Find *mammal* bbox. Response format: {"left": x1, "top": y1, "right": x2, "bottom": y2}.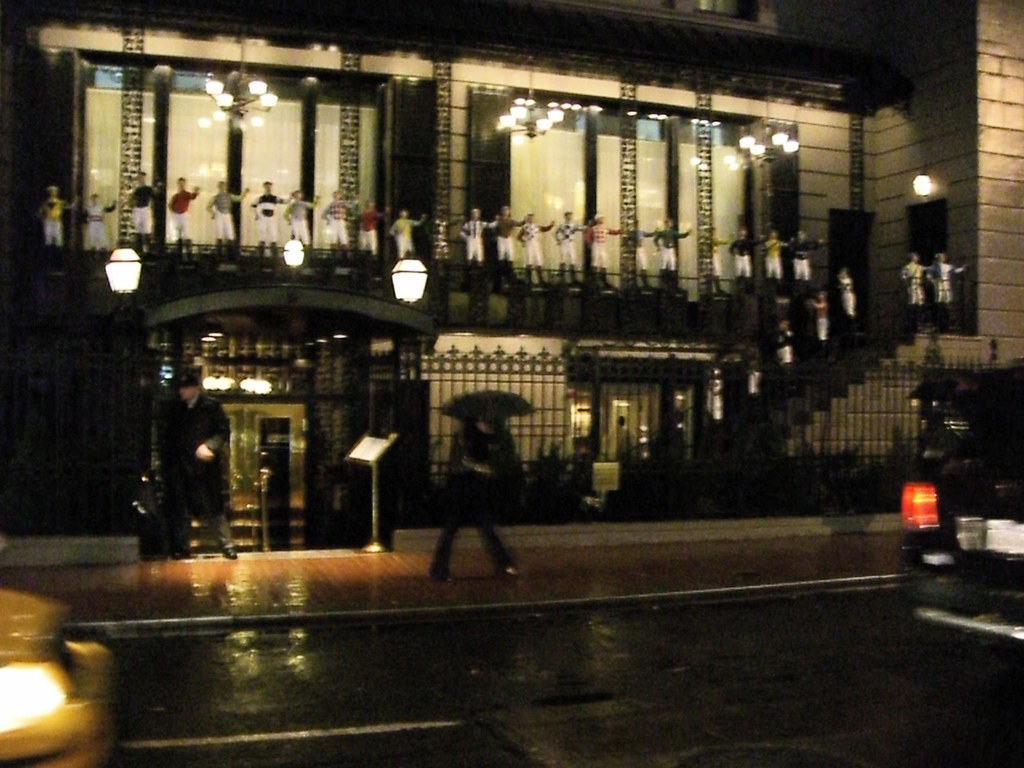
{"left": 791, "top": 230, "right": 826, "bottom": 282}.
